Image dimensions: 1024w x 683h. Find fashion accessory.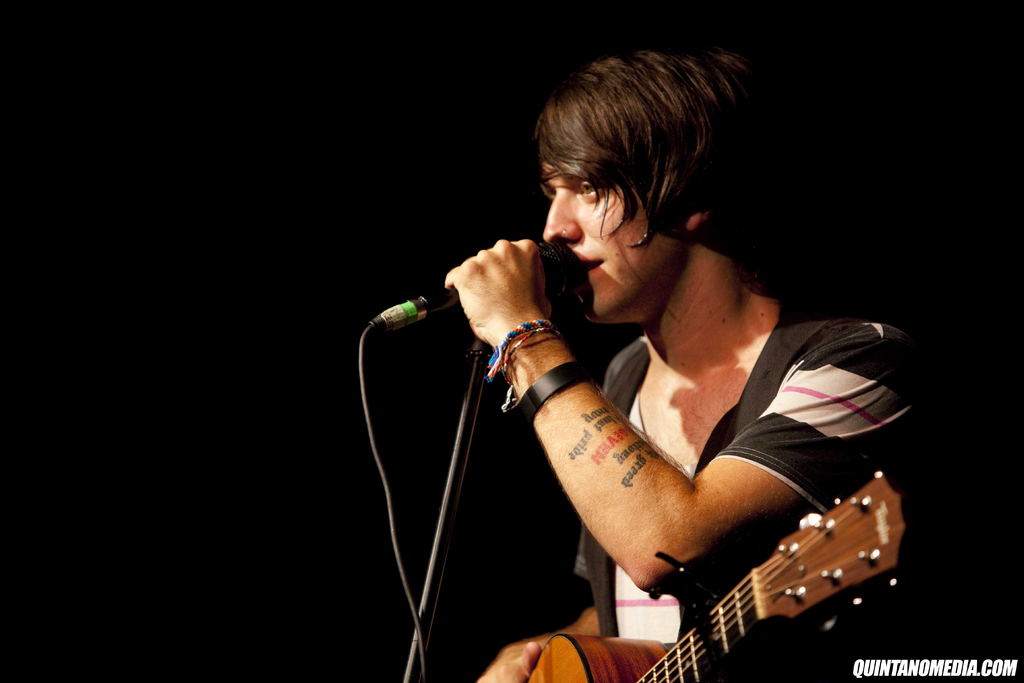
(484,319,560,375).
